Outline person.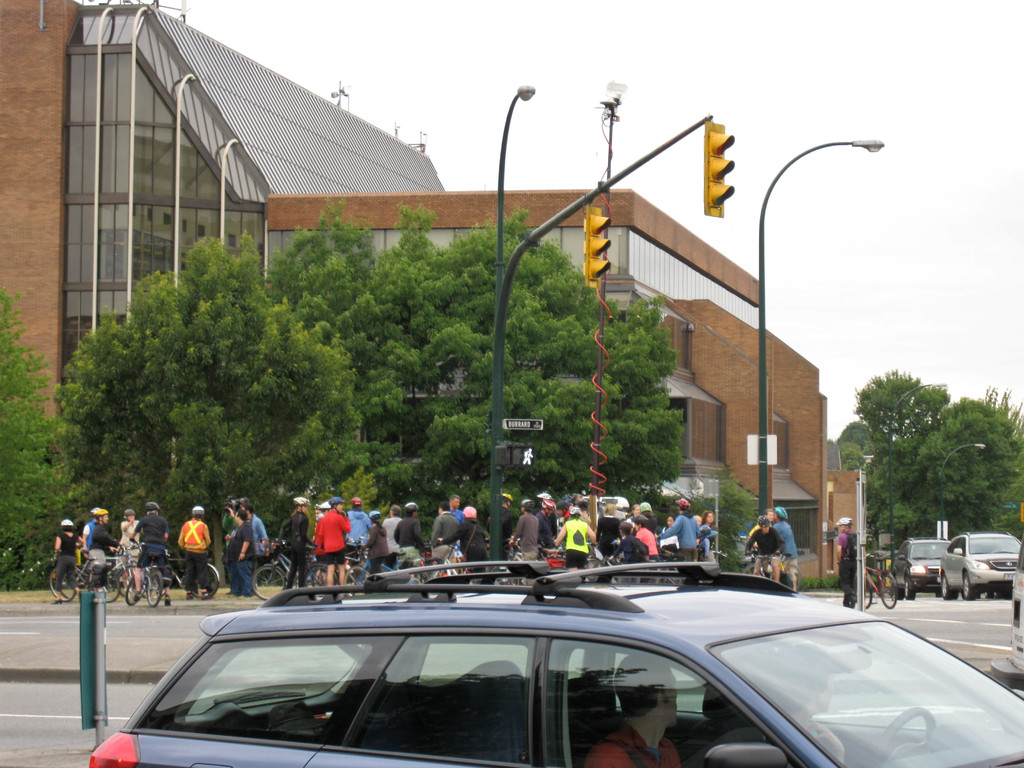
Outline: <box>659,495,702,563</box>.
